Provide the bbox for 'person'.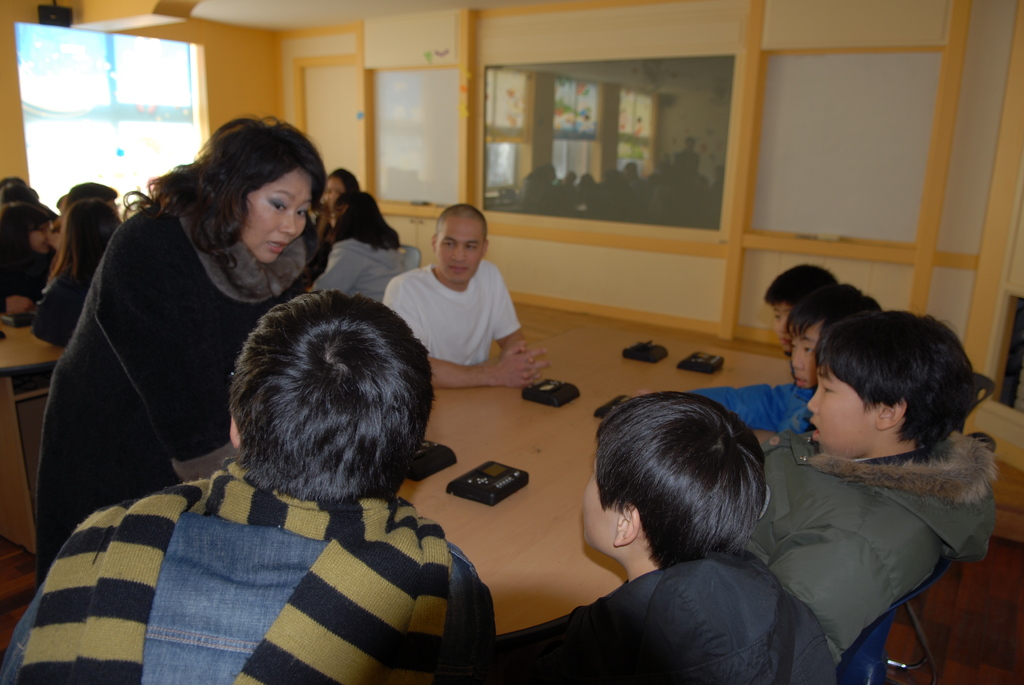
(x1=314, y1=167, x2=358, y2=233).
